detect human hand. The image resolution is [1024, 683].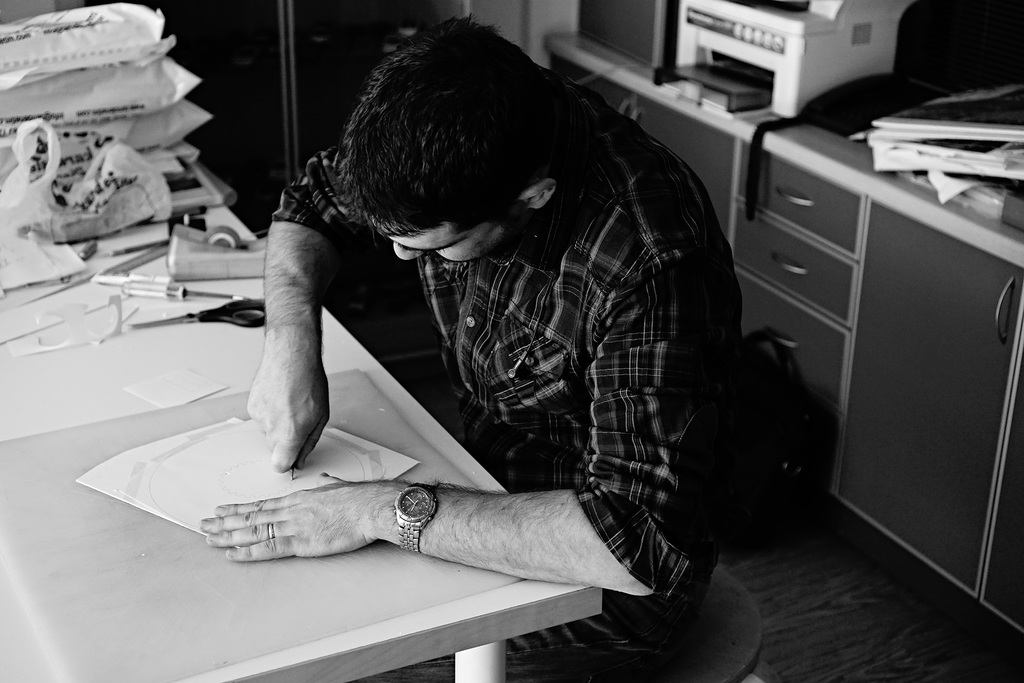
box=[193, 472, 461, 570].
